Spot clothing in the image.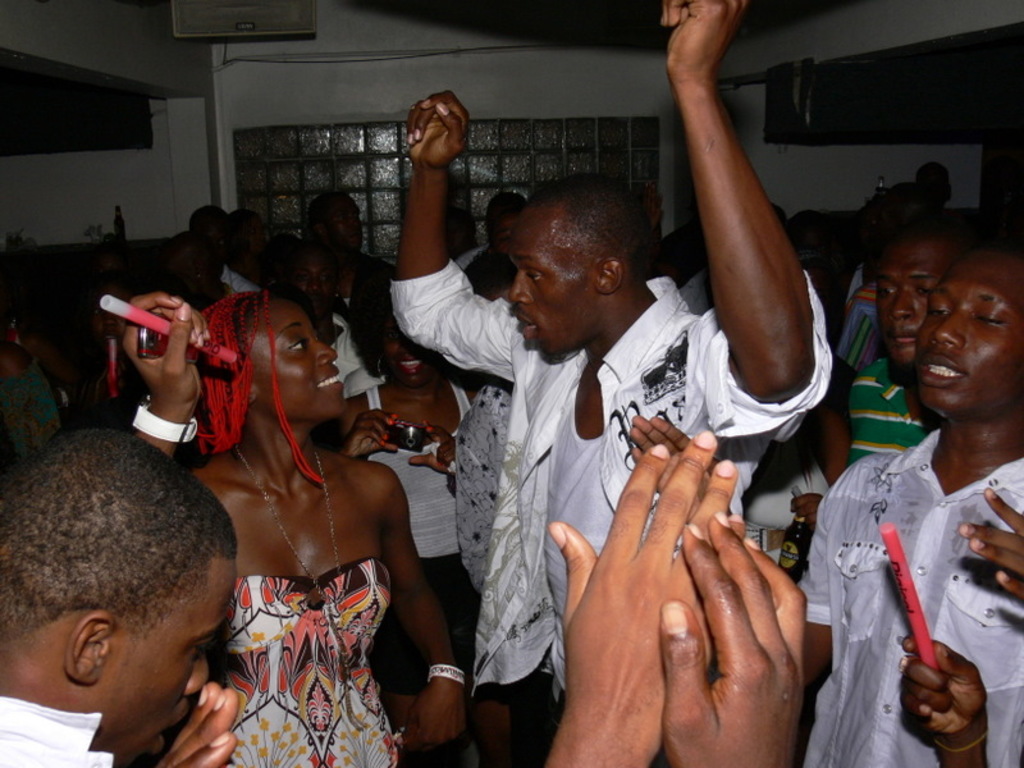
clothing found at left=0, top=695, right=116, bottom=767.
